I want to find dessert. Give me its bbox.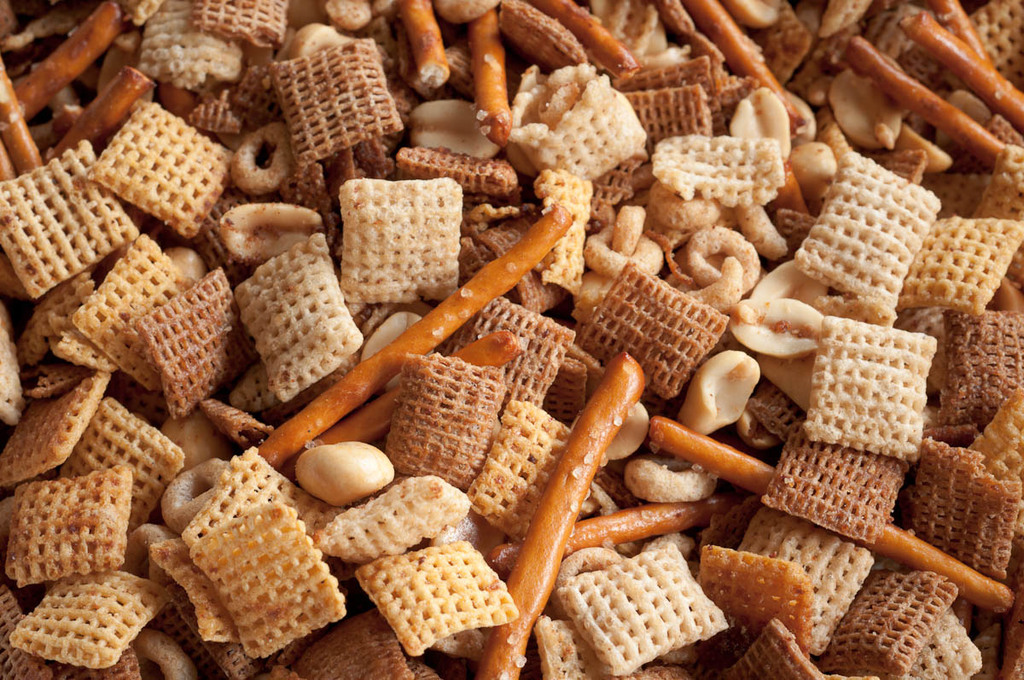
3:454:144:579.
